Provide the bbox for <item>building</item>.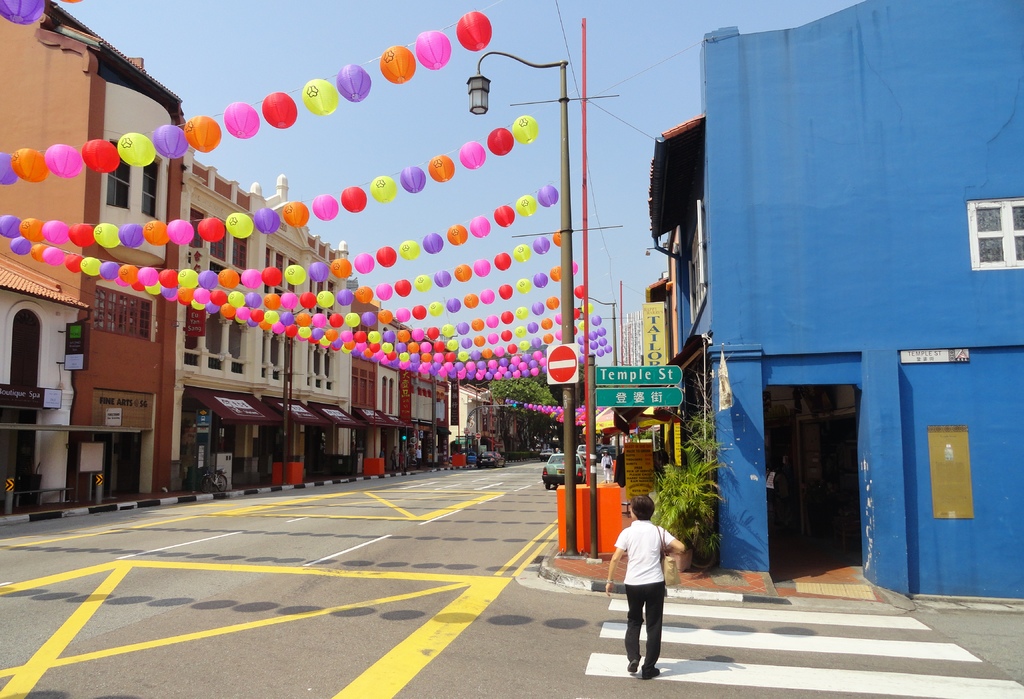
[left=0, top=0, right=530, bottom=518].
